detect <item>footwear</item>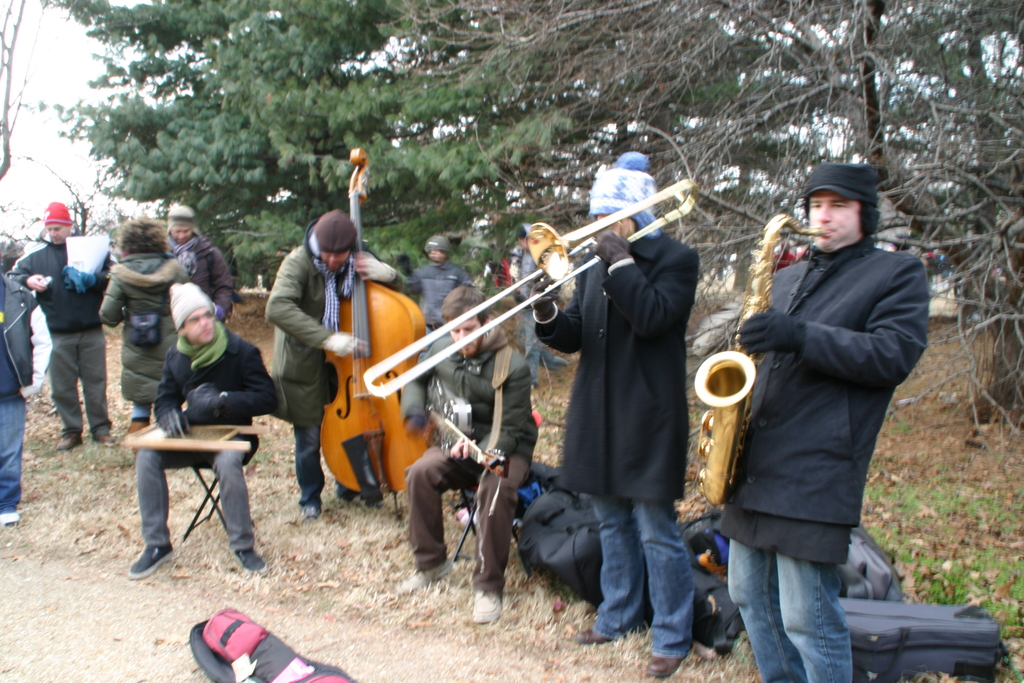
{"left": 475, "top": 579, "right": 499, "bottom": 622}
